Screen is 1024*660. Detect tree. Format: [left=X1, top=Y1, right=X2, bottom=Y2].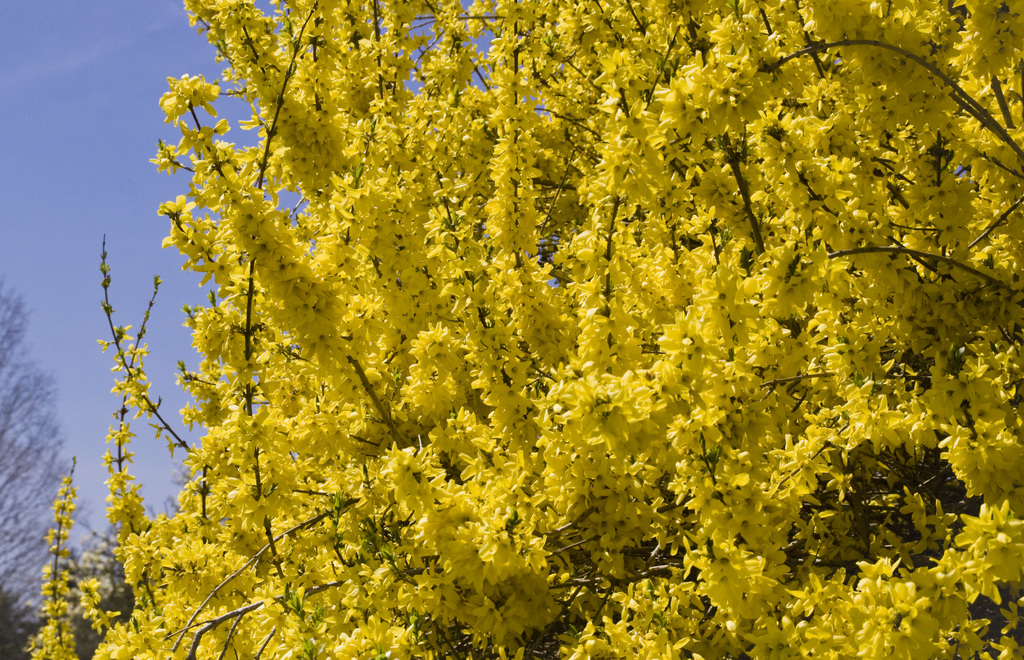
[left=1, top=279, right=108, bottom=659].
